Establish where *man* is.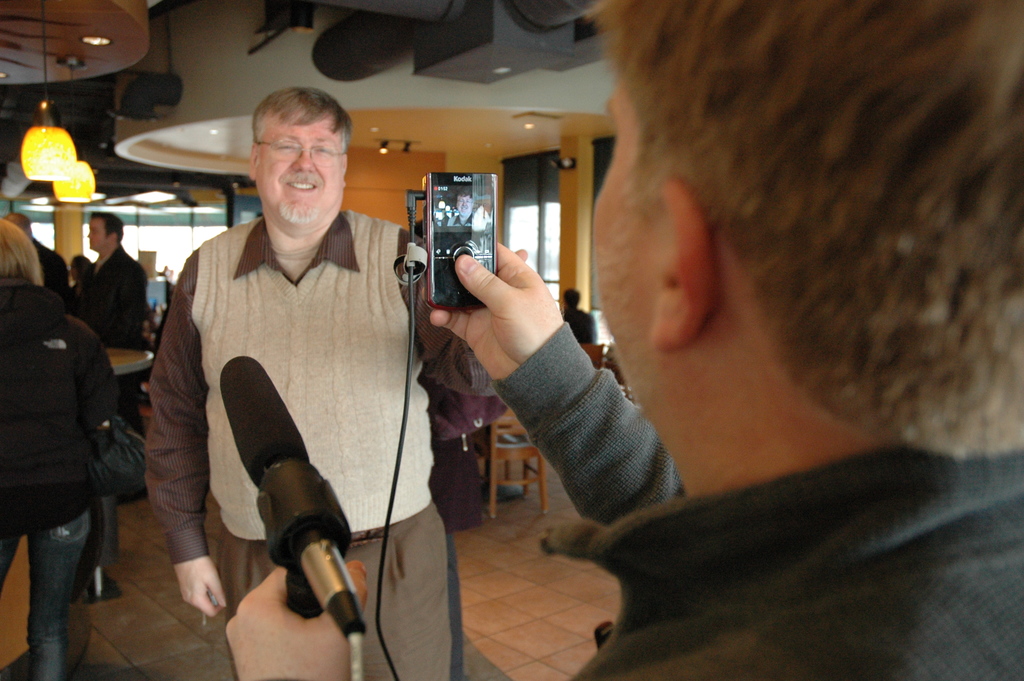
Established at [429, 3, 1023, 680].
